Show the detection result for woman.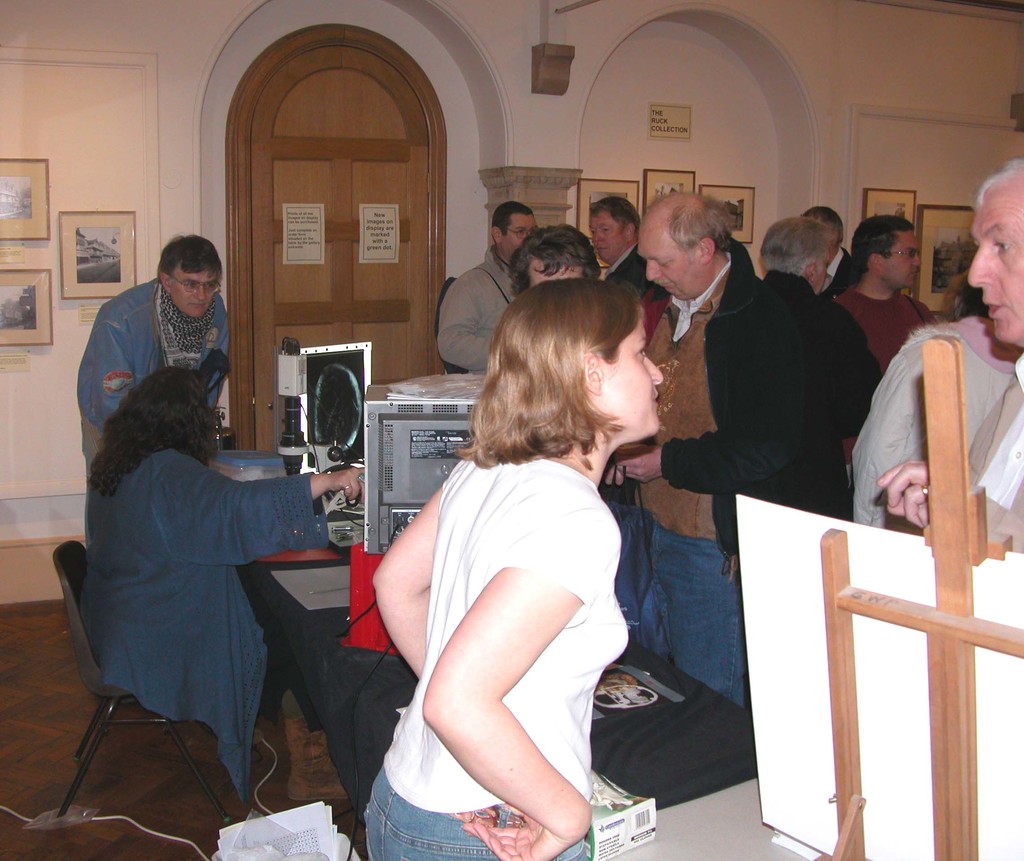
crop(74, 367, 367, 807).
